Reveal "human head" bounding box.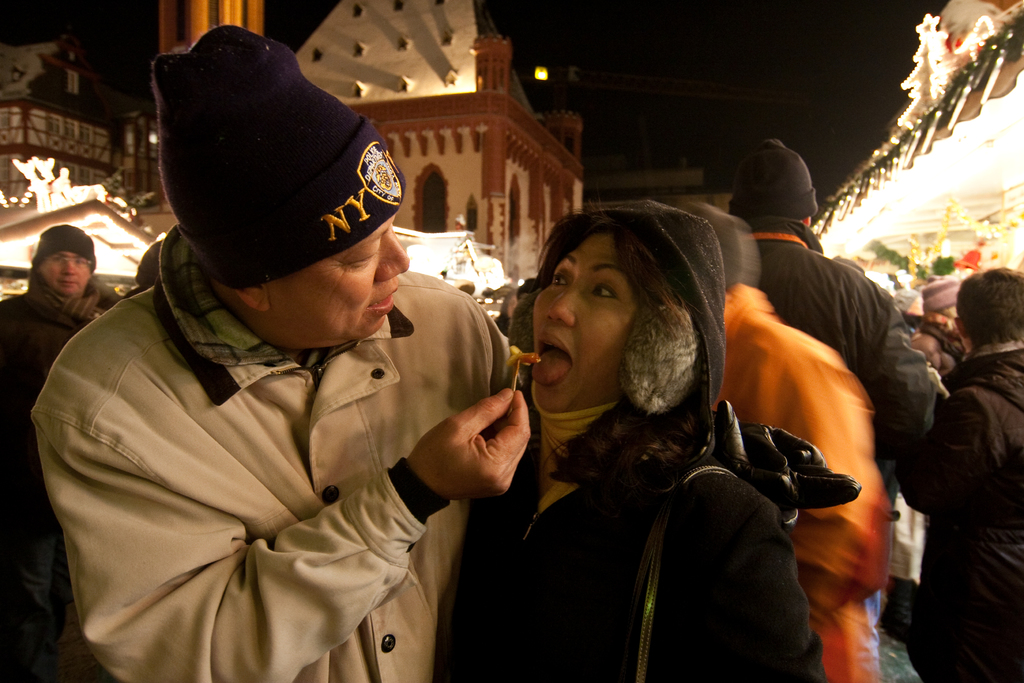
Revealed: pyautogui.locateOnScreen(728, 138, 819, 229).
